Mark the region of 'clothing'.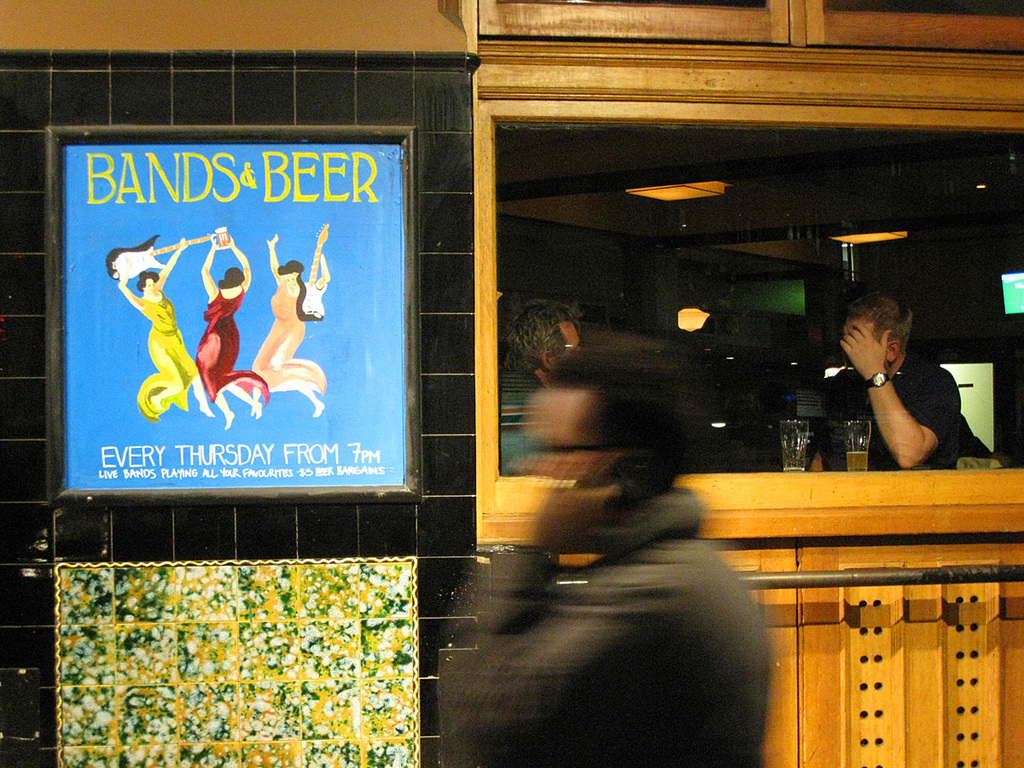
Region: (x1=435, y1=485, x2=781, y2=767).
